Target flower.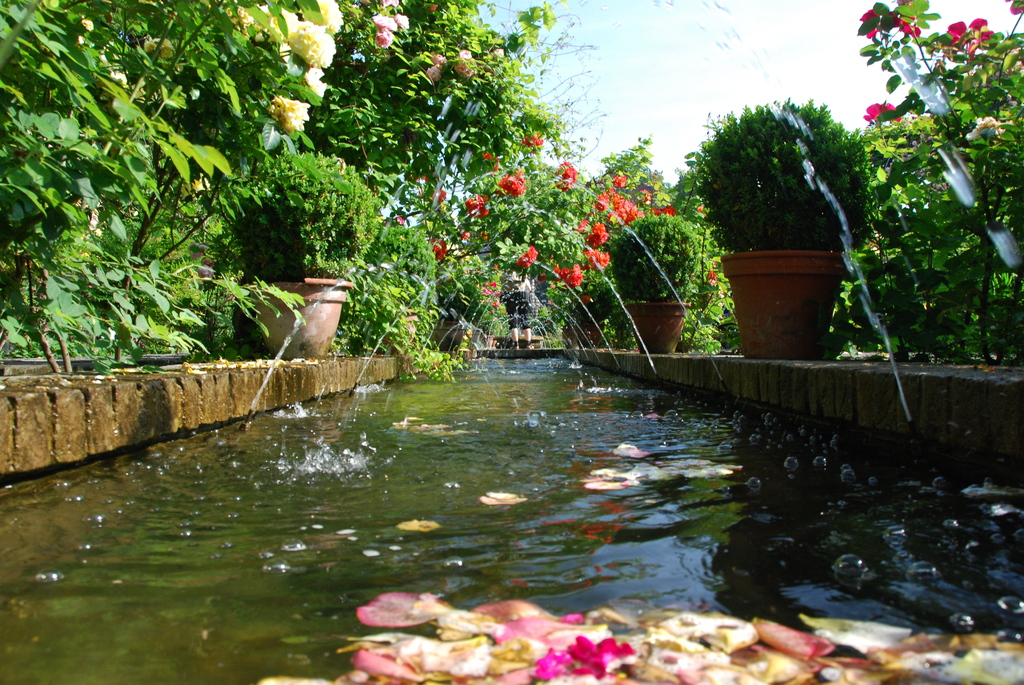
Target region: 303 59 330 101.
